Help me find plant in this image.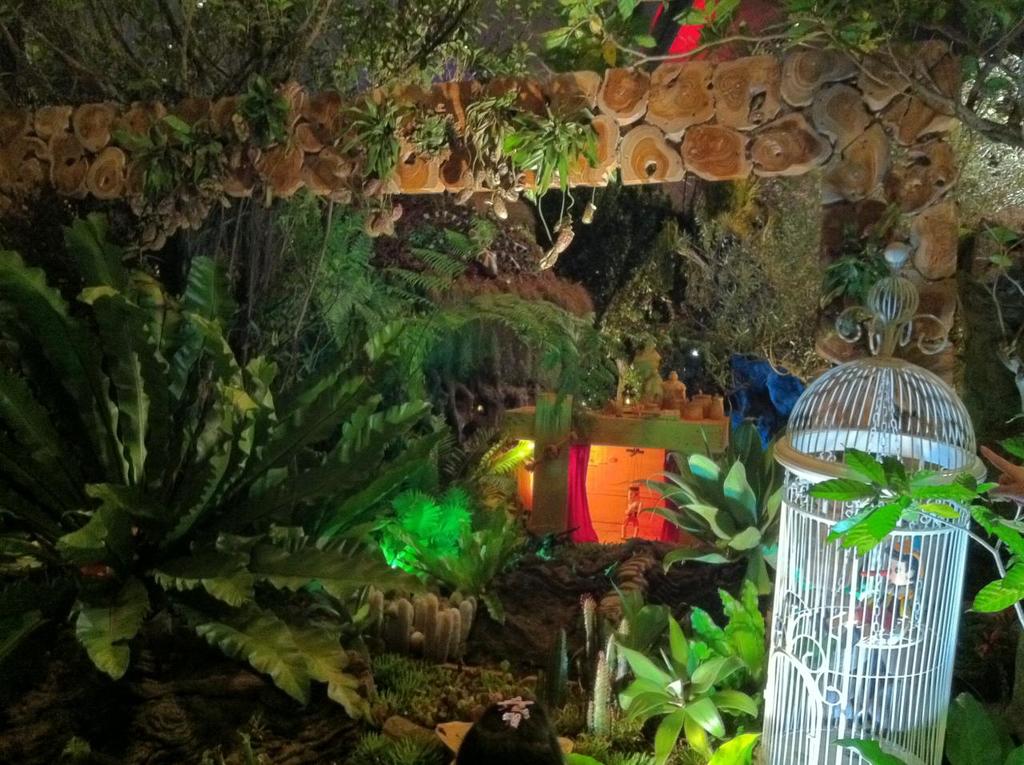
Found it: (x1=418, y1=100, x2=472, y2=158).
